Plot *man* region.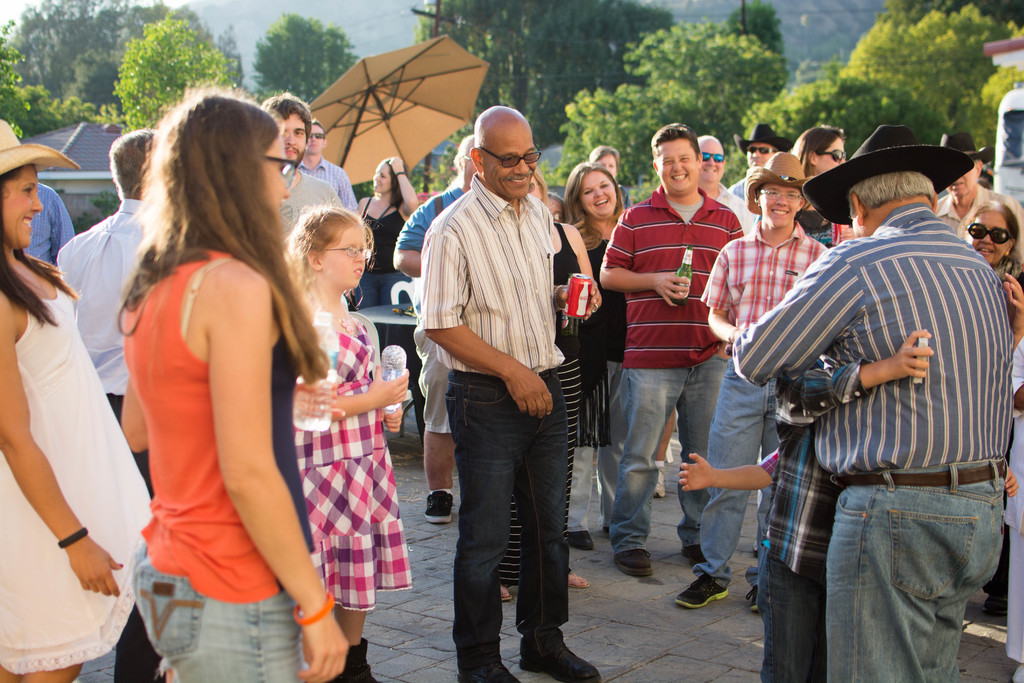
Plotted at {"left": 738, "top": 132, "right": 1005, "bottom": 638}.
